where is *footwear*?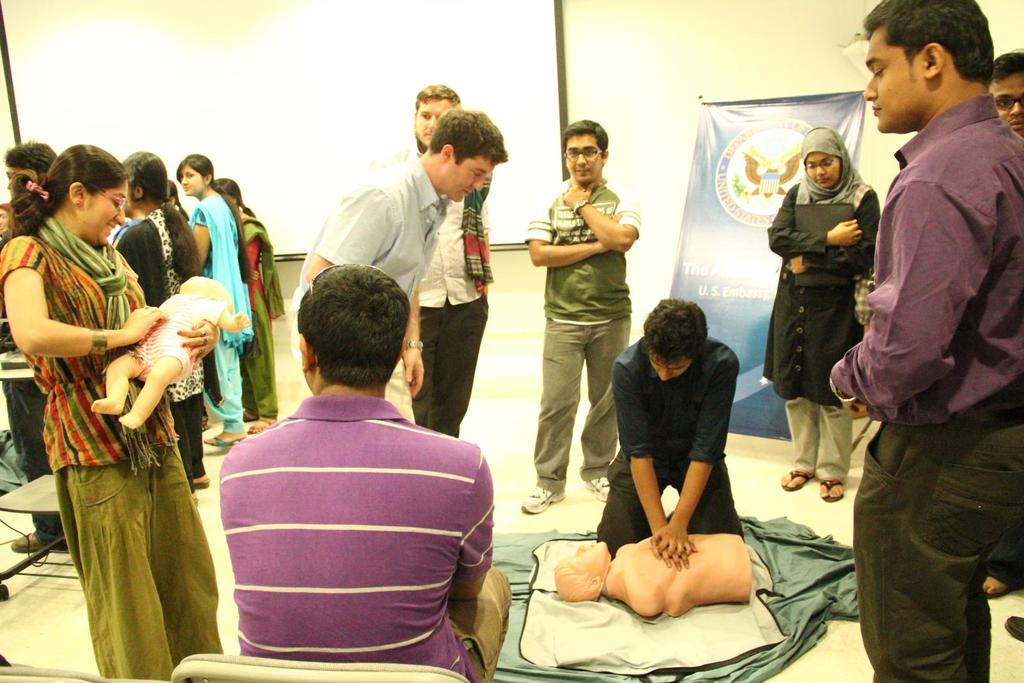
[x1=10, y1=530, x2=70, y2=554].
